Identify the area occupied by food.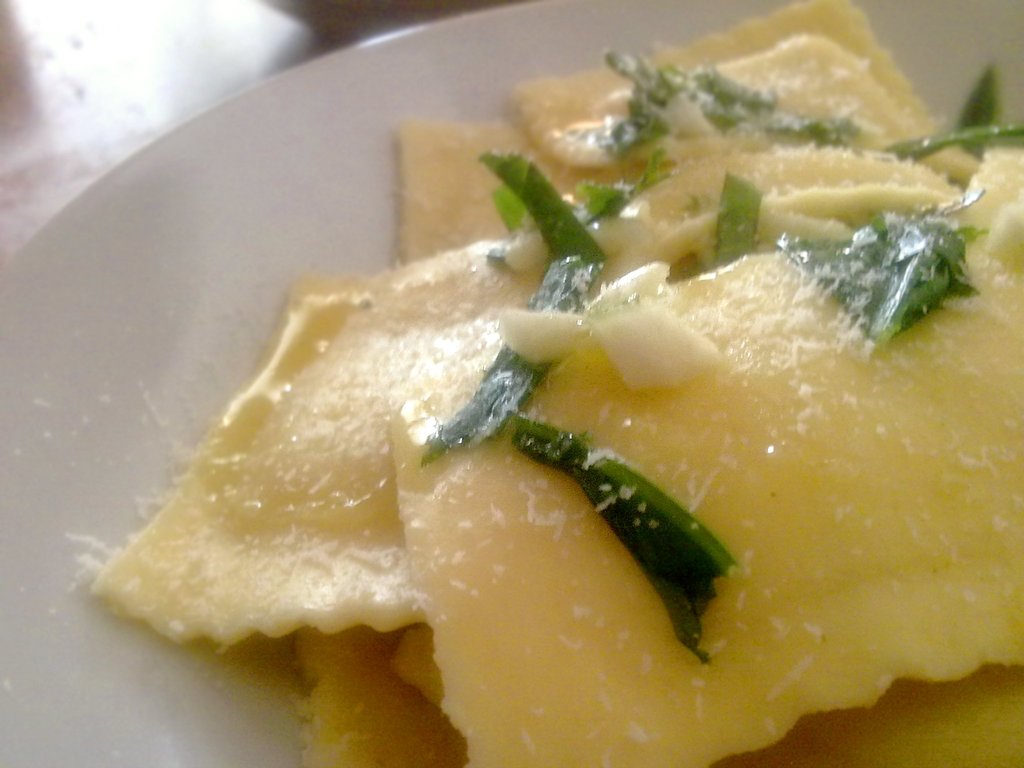
Area: 157, 15, 997, 716.
